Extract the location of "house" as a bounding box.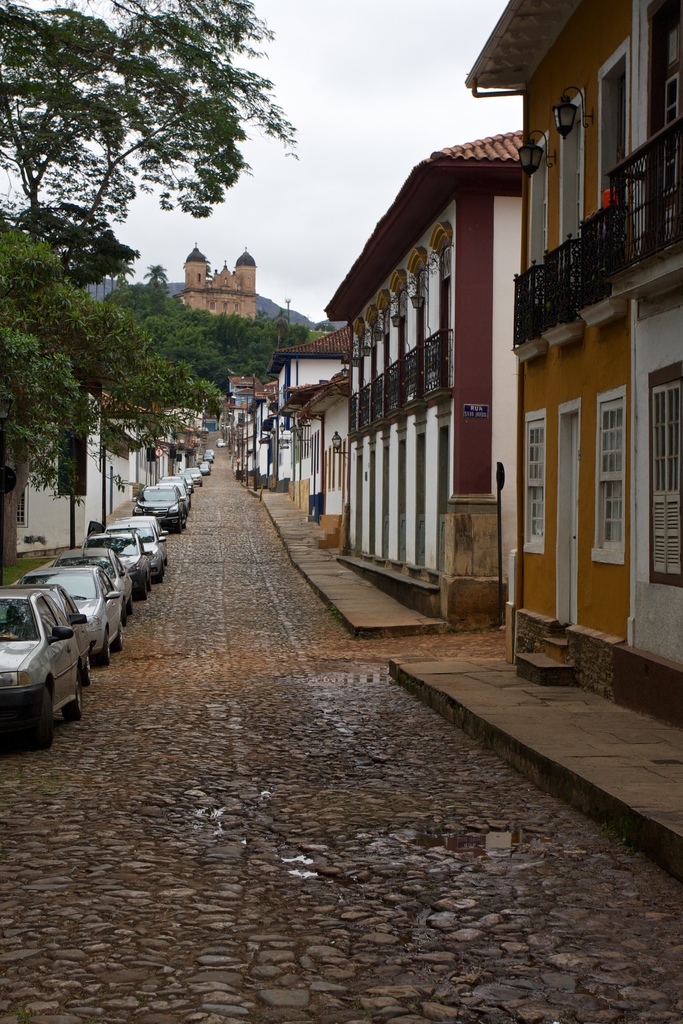
(left=0, top=383, right=103, bottom=547).
